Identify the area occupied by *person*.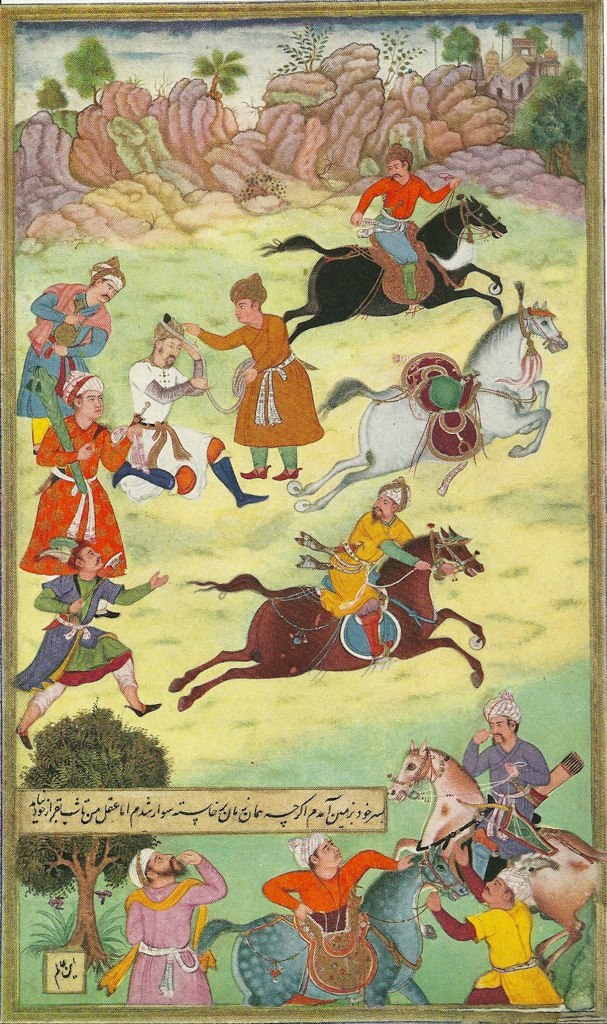
Area: Rect(182, 272, 325, 481).
